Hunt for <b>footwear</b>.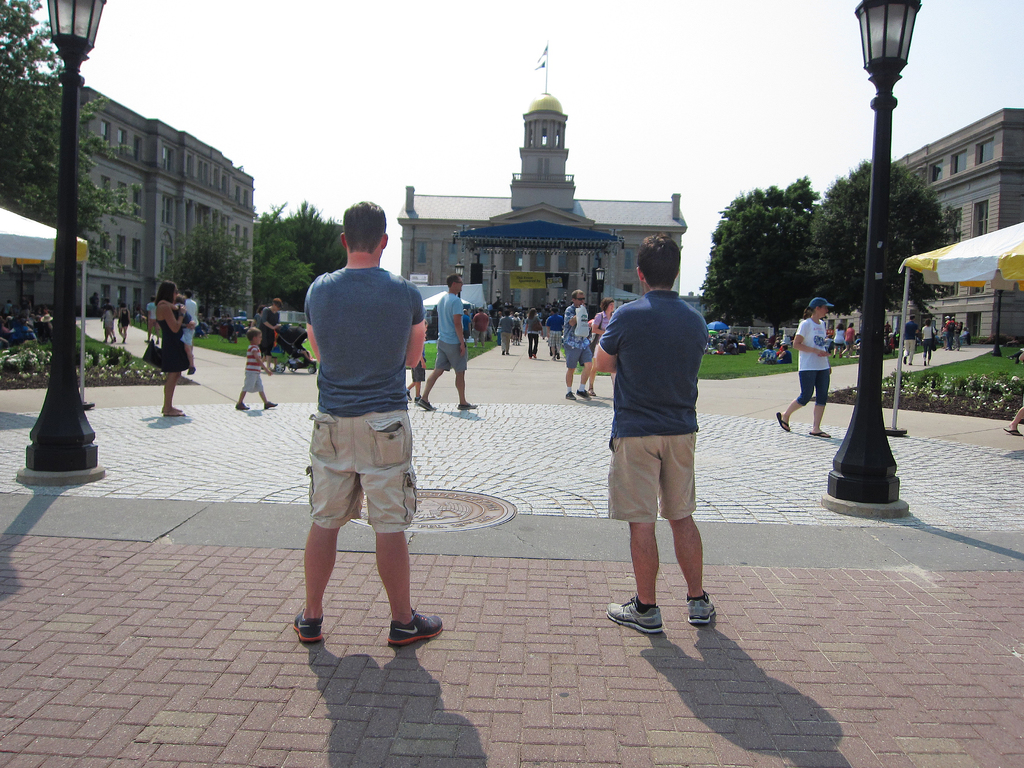
Hunted down at (left=532, top=353, right=538, bottom=360).
